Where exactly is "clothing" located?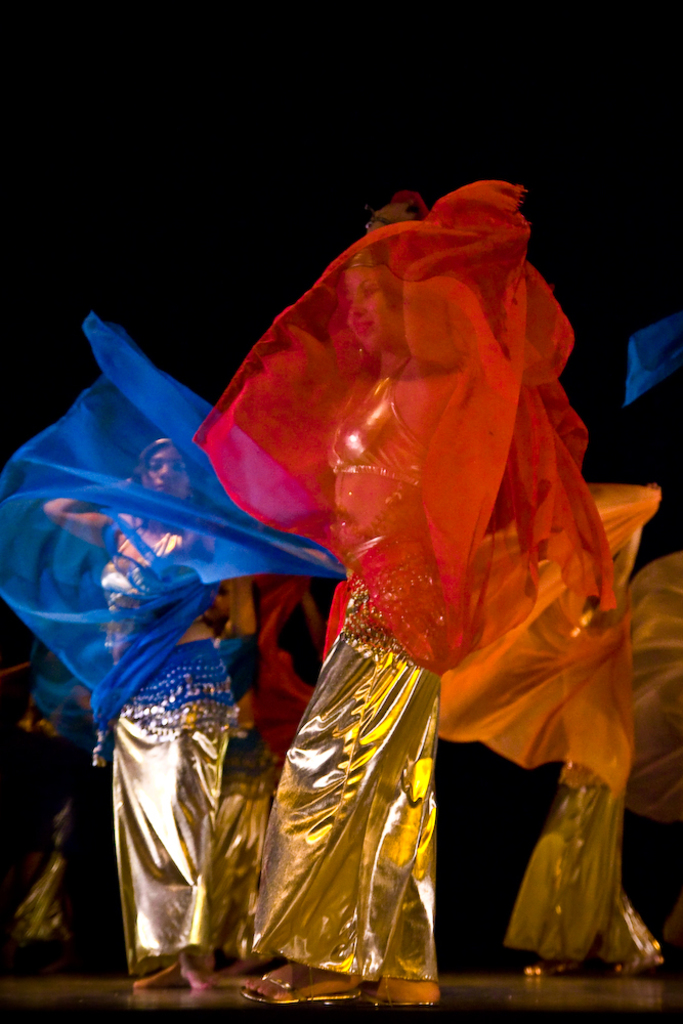
Its bounding box is 501,575,657,962.
